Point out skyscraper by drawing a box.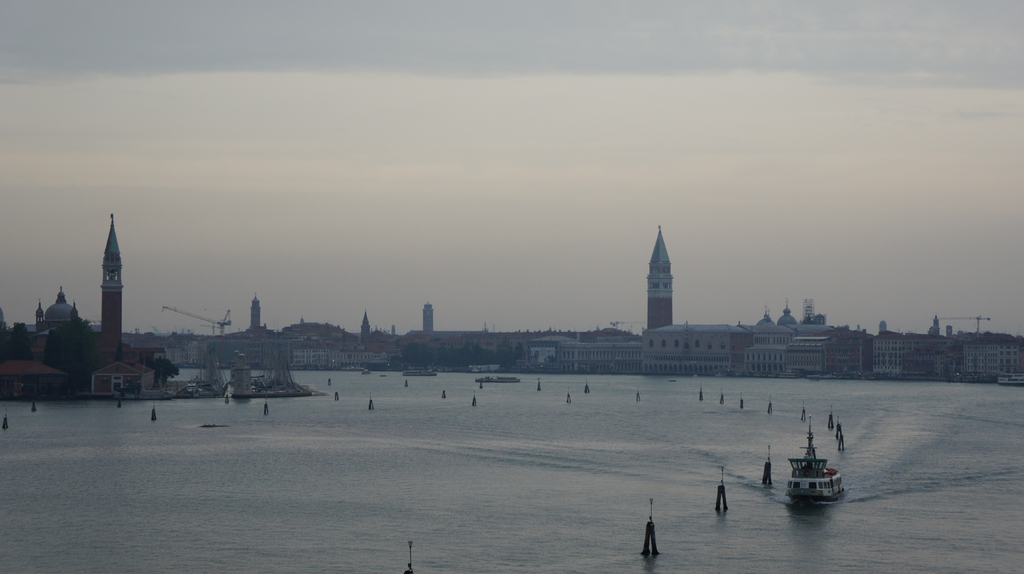
<region>629, 226, 704, 362</region>.
